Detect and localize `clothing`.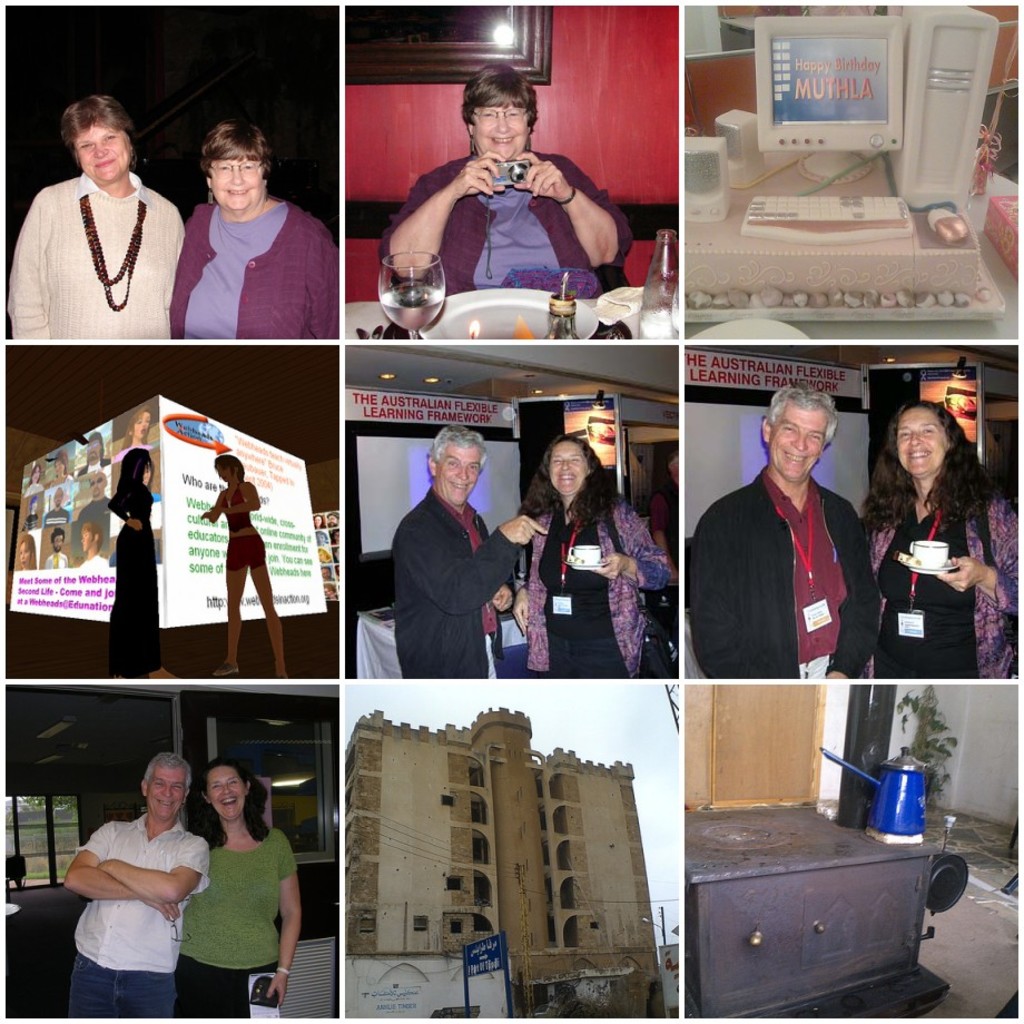
Localized at x1=106 y1=482 x2=161 y2=672.
